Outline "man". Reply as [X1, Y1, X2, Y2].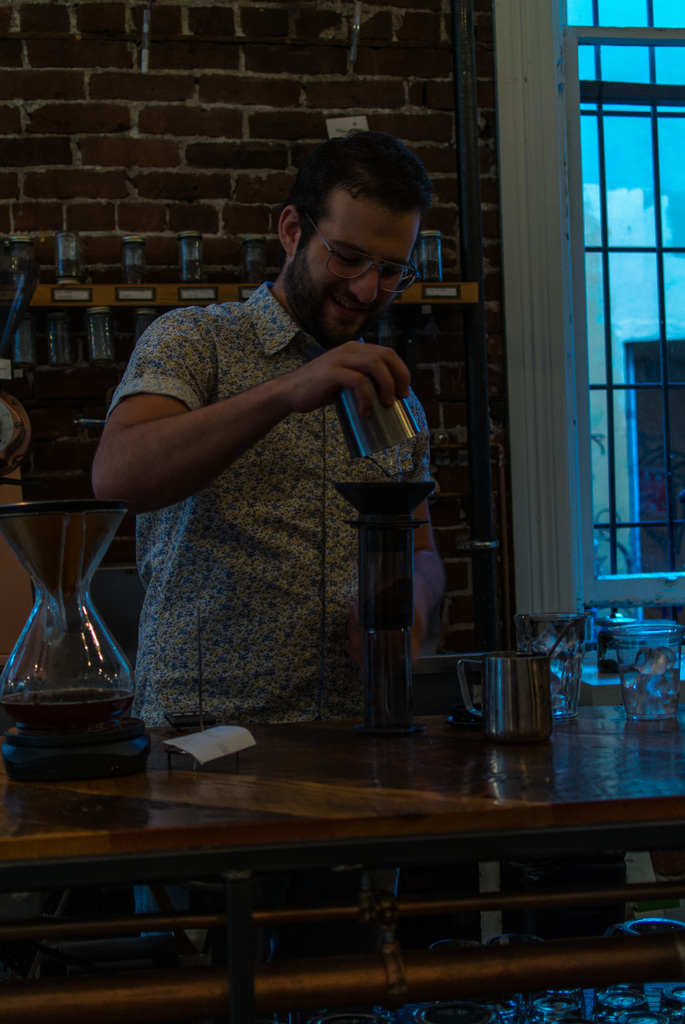
[93, 135, 468, 778].
